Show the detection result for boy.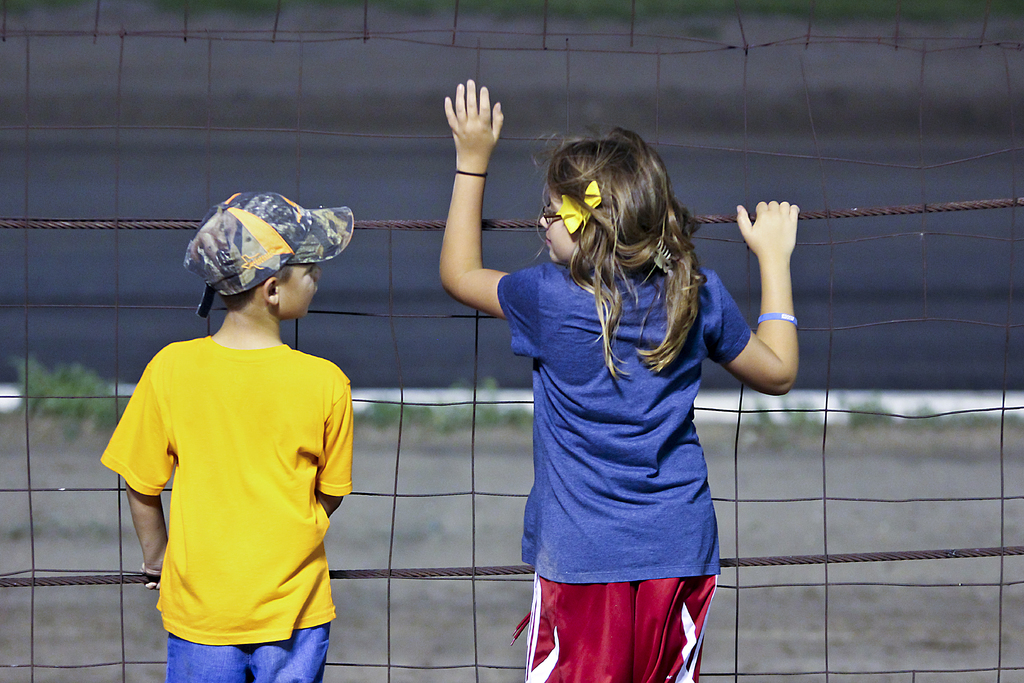
104 199 375 661.
